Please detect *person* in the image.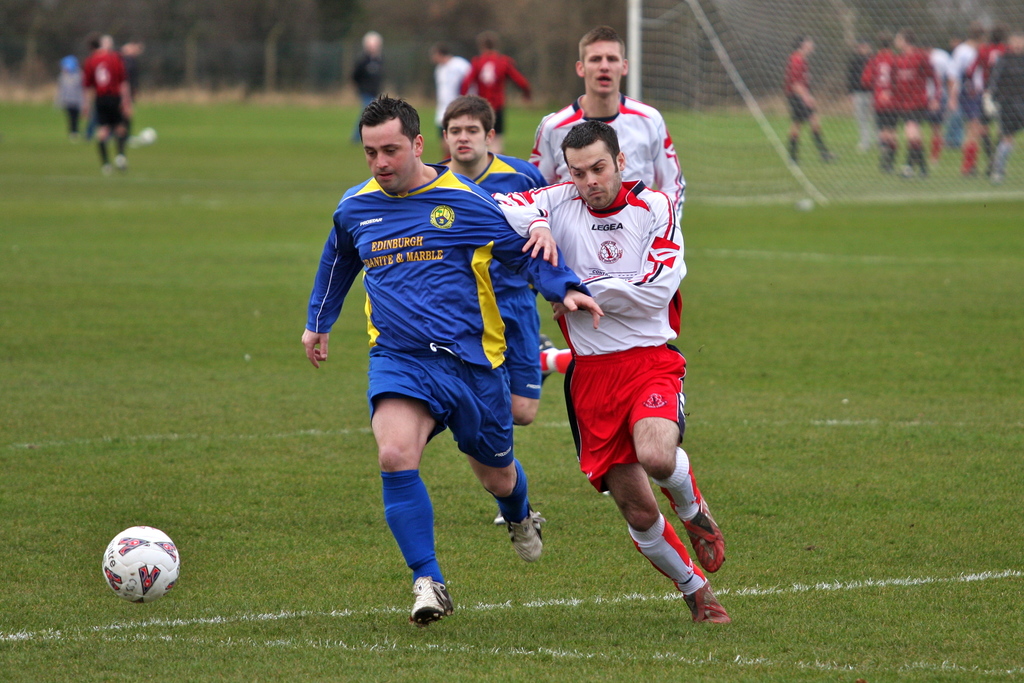
[left=81, top=37, right=134, bottom=179].
